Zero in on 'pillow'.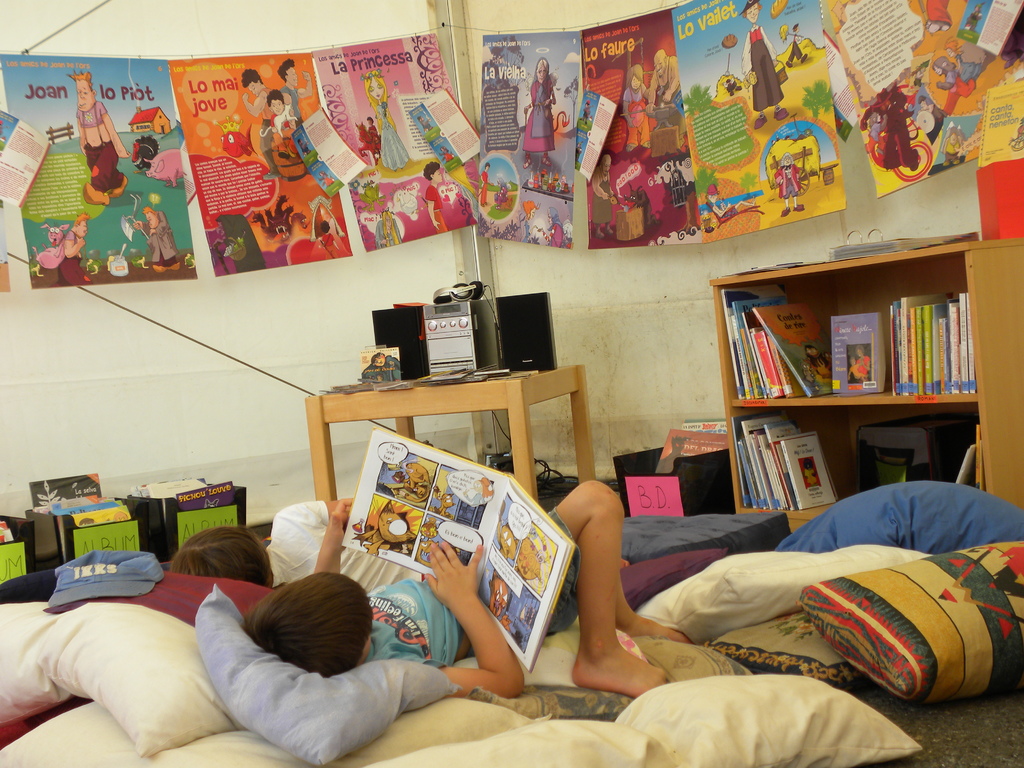
Zeroed in: 624/540/736/612.
